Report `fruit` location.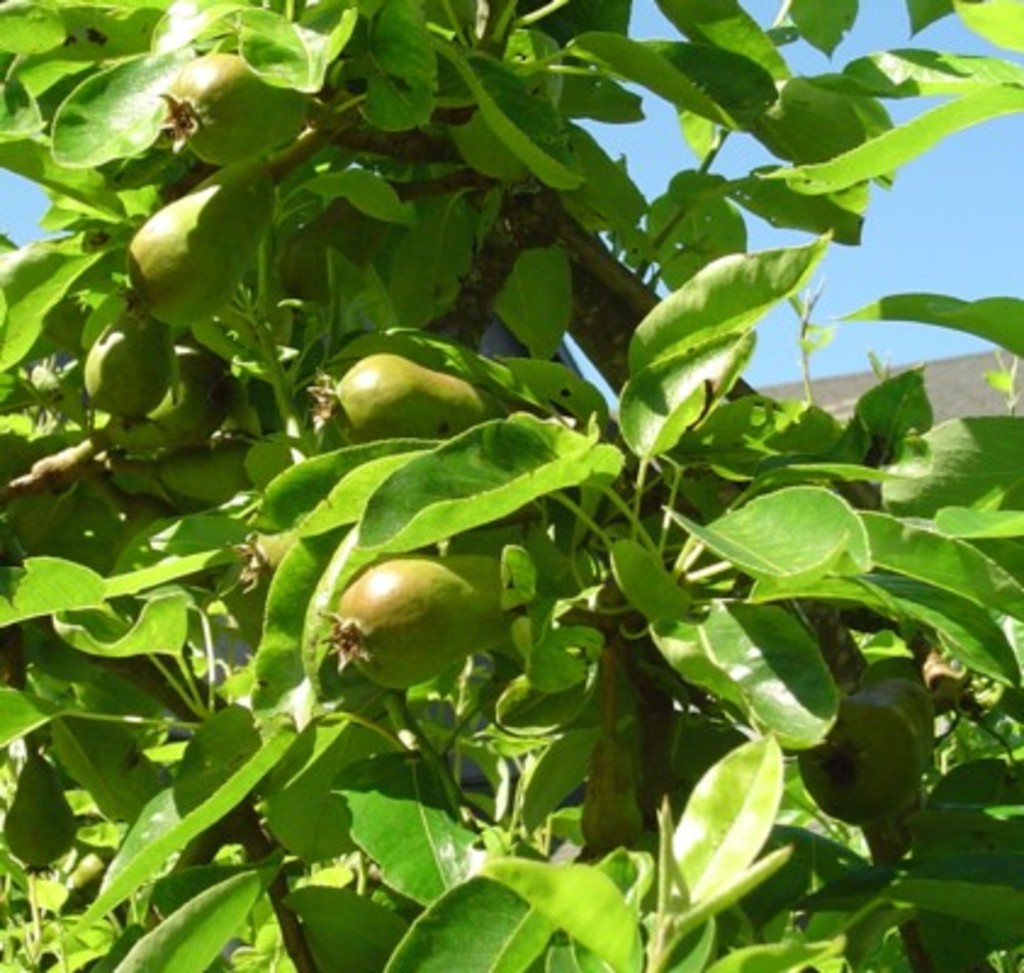
Report: [555,637,657,851].
